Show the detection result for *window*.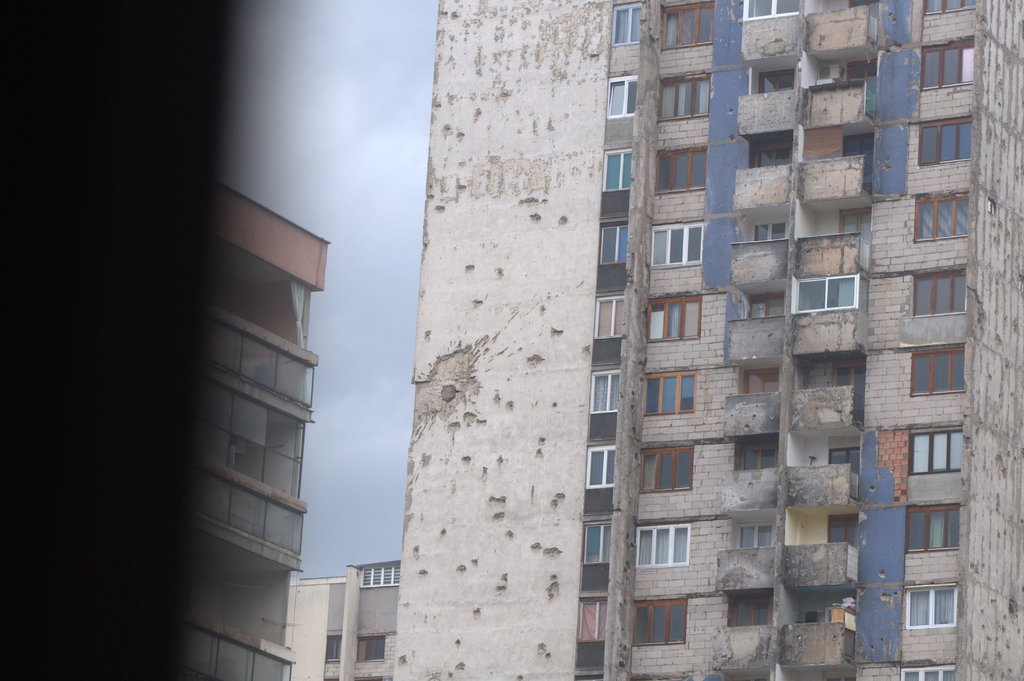
750, 297, 786, 316.
